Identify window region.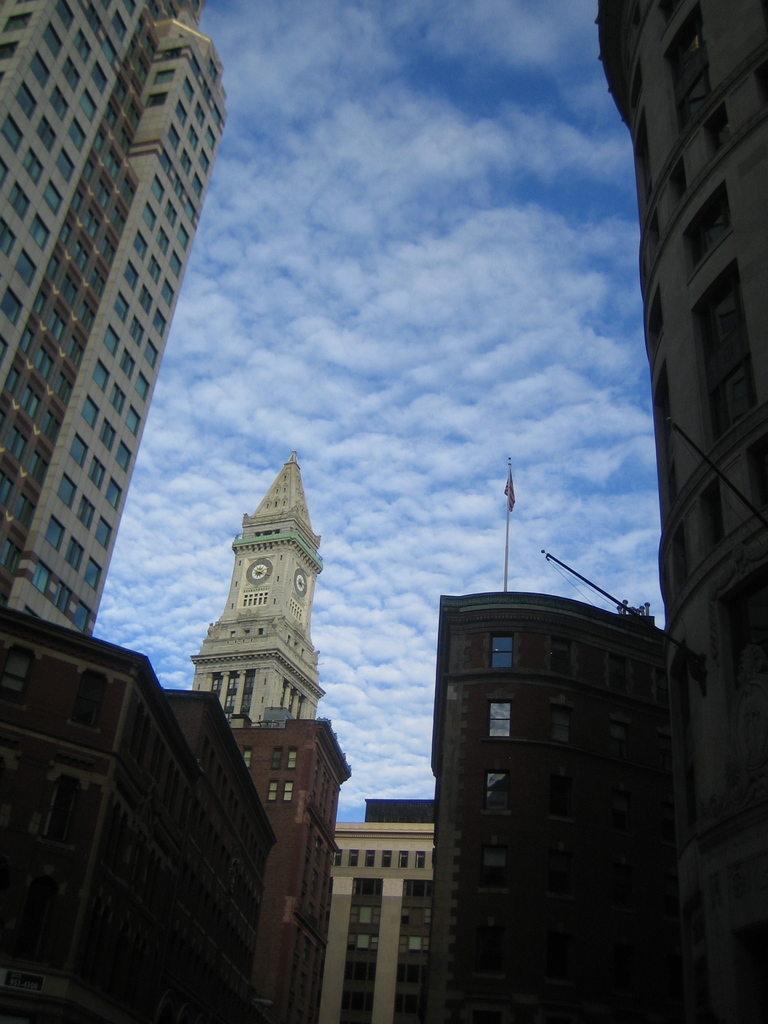
Region: x1=0, y1=640, x2=34, y2=708.
